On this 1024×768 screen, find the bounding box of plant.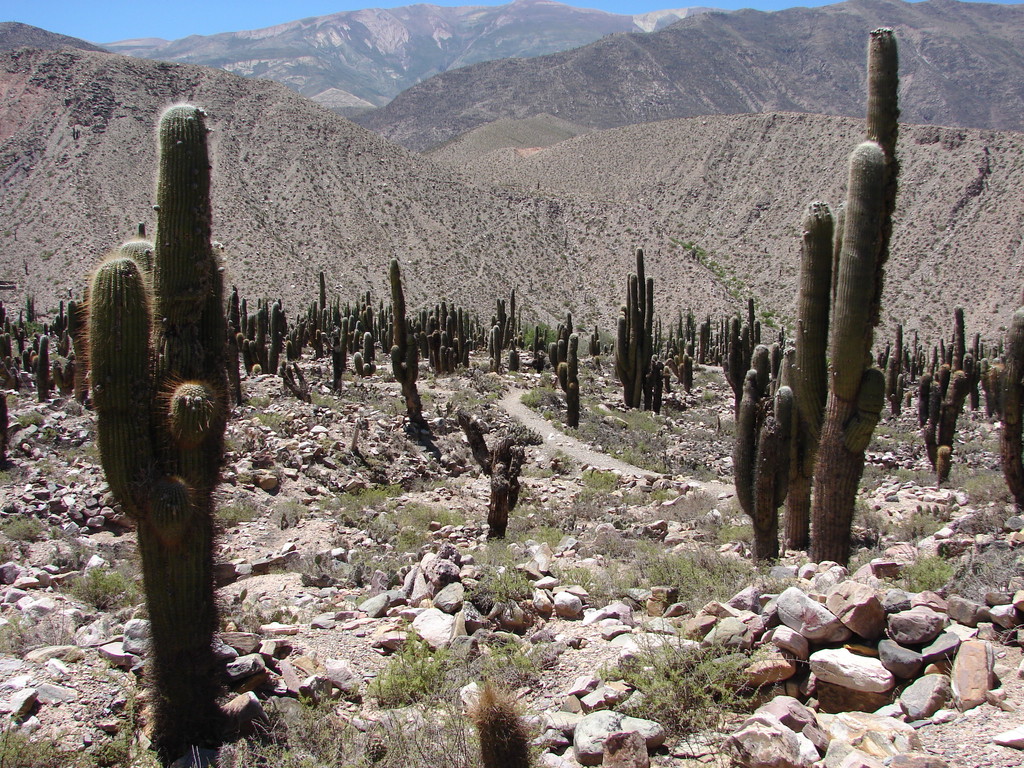
Bounding box: 76 103 239 767.
